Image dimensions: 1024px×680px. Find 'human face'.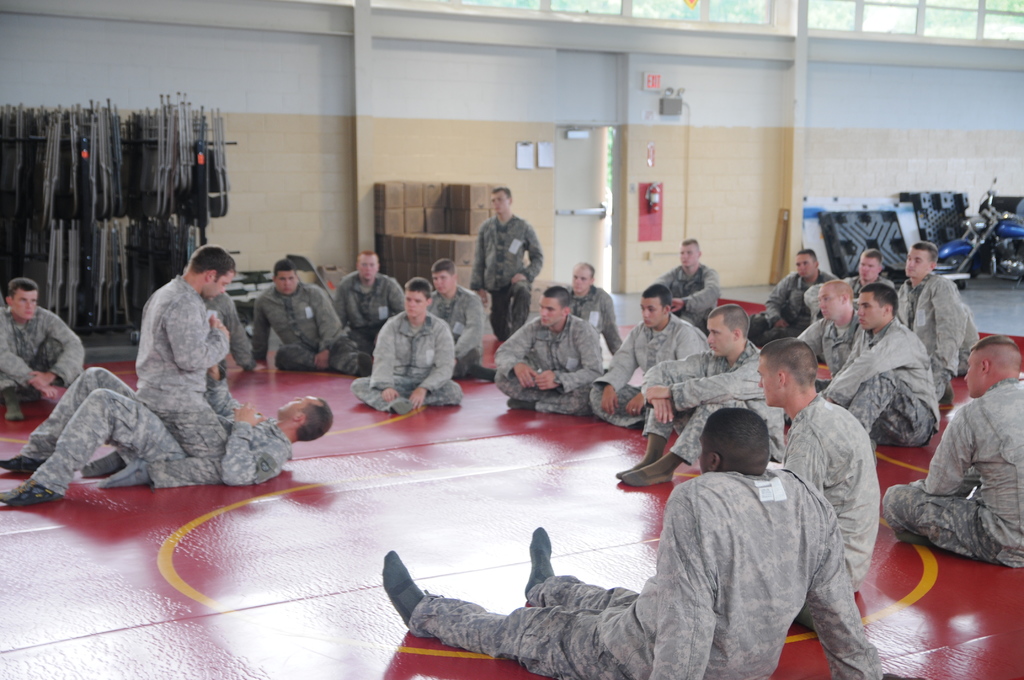
box(538, 298, 560, 327).
